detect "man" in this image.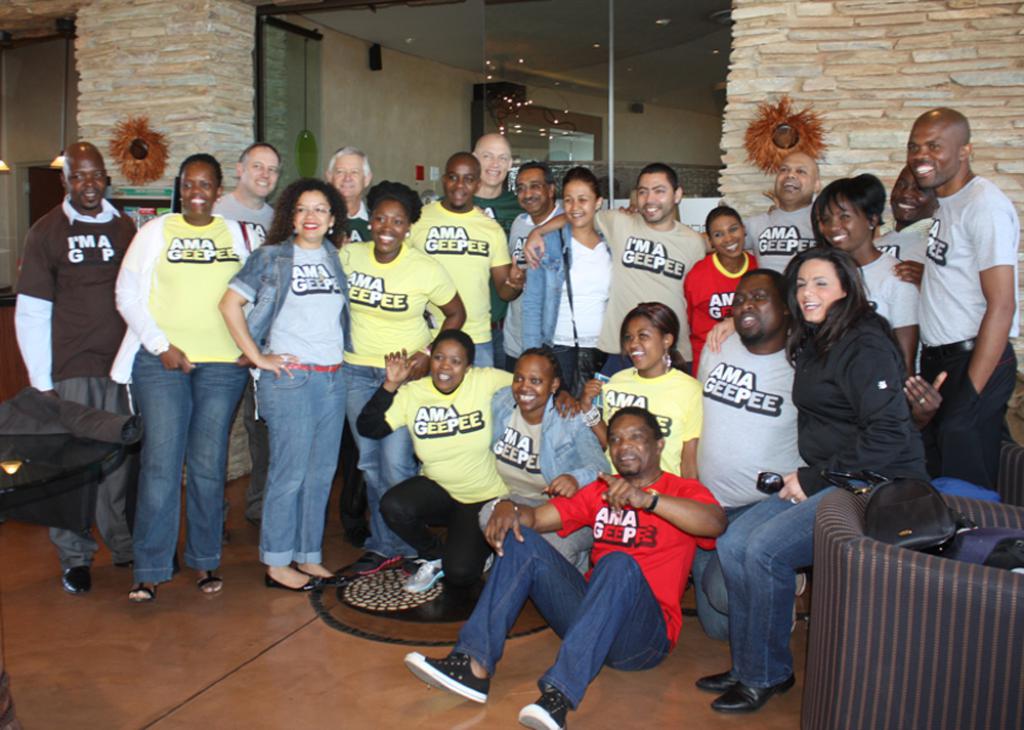
Detection: x1=317, y1=142, x2=373, y2=242.
